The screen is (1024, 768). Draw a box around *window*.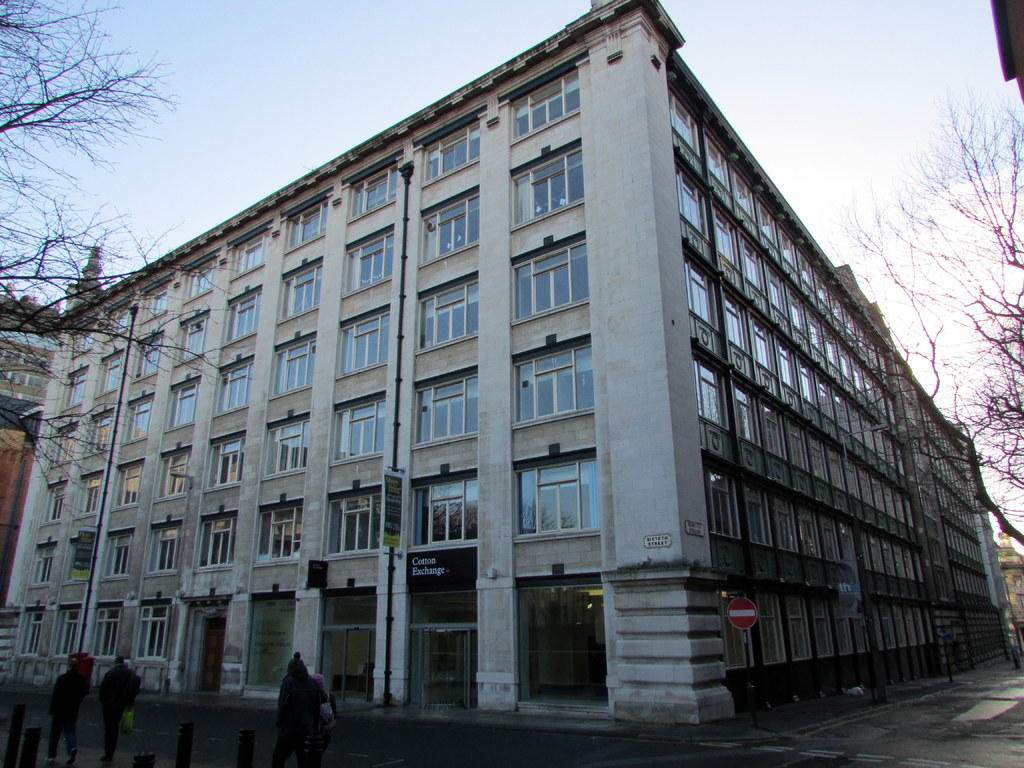
l=751, t=310, r=776, b=376.
